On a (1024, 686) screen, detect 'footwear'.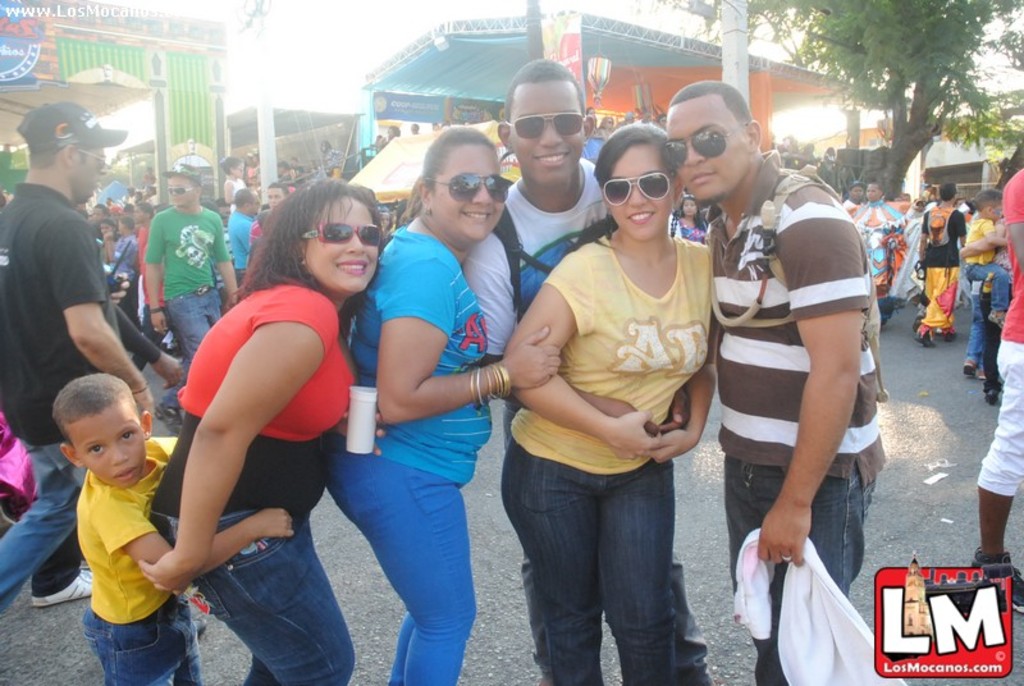
<region>35, 564, 97, 603</region>.
